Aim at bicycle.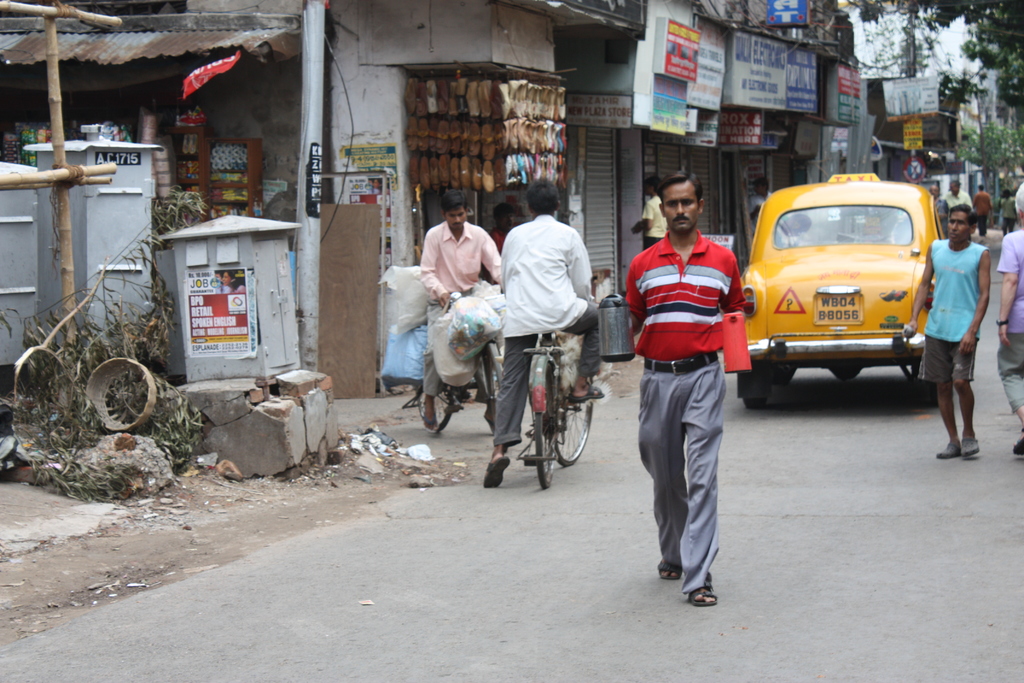
Aimed at <bbox>401, 287, 504, 438</bbox>.
